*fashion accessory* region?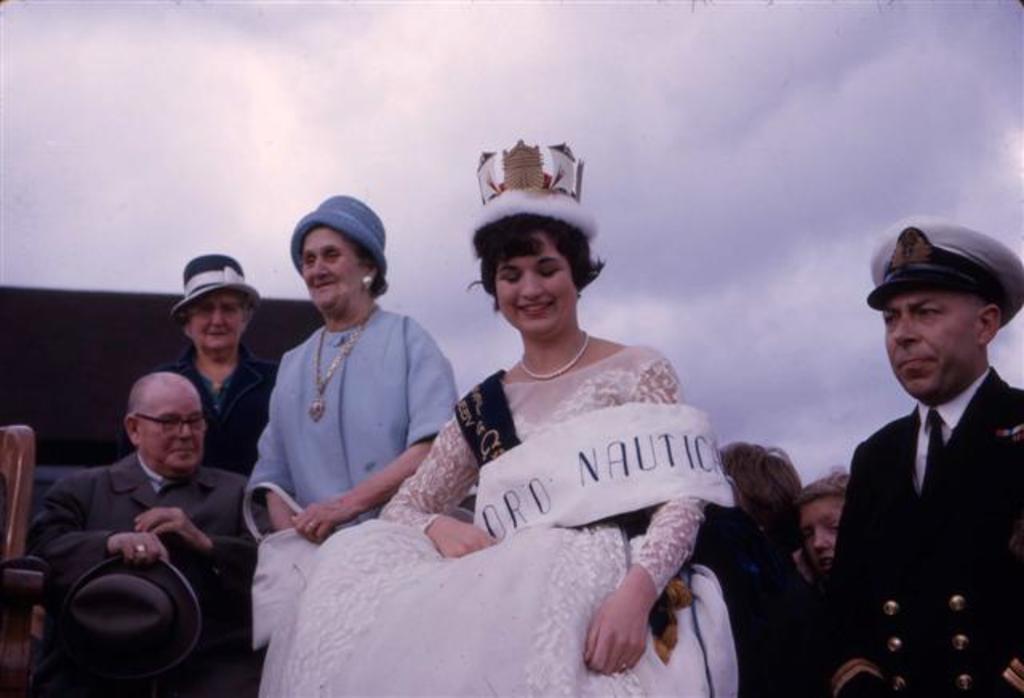
[left=136, top=546, right=144, bottom=548]
